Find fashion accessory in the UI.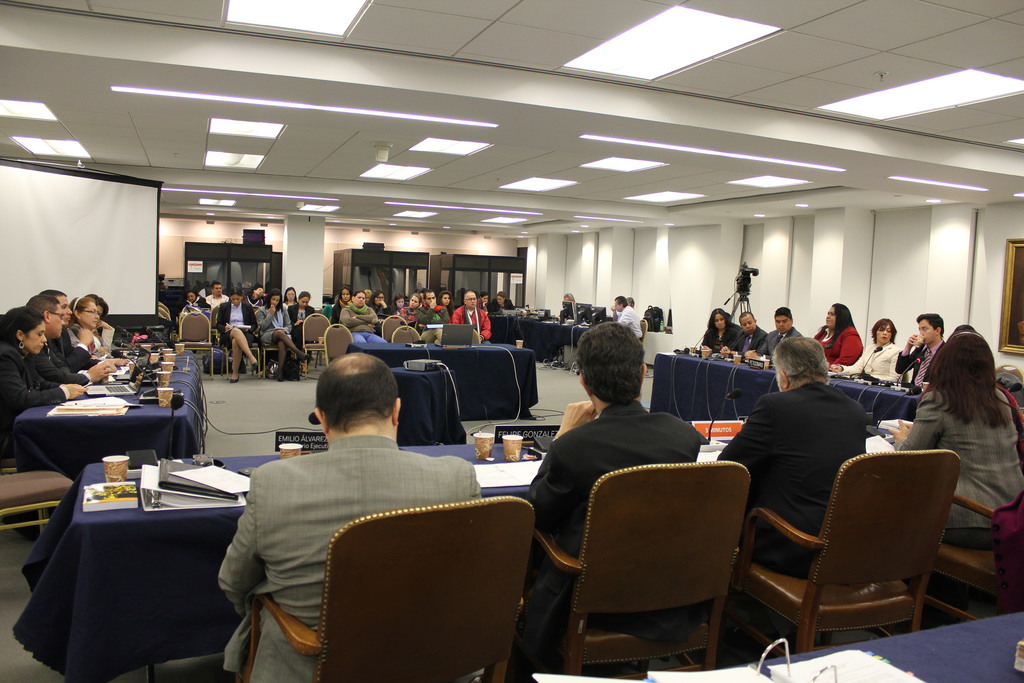
UI element at Rect(19, 340, 24, 349).
